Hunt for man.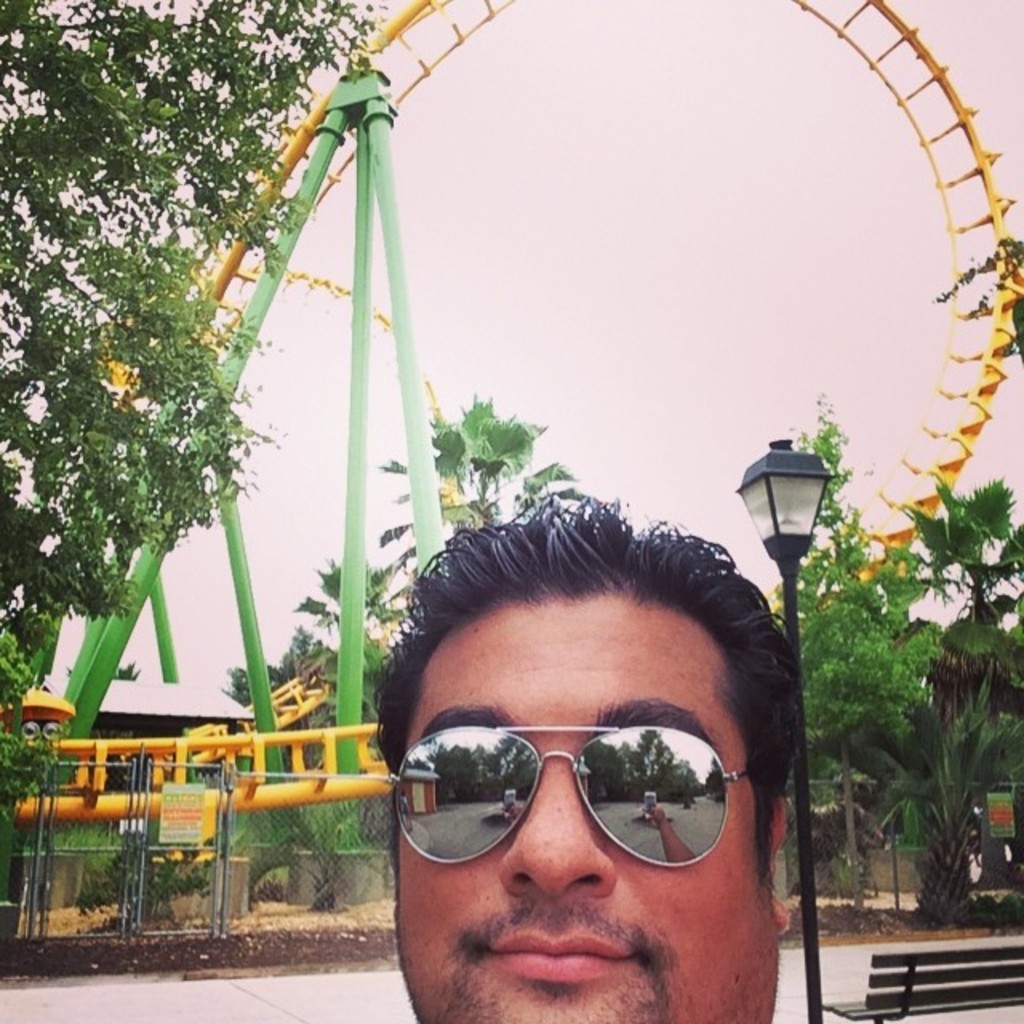
Hunted down at 355:509:800:1023.
